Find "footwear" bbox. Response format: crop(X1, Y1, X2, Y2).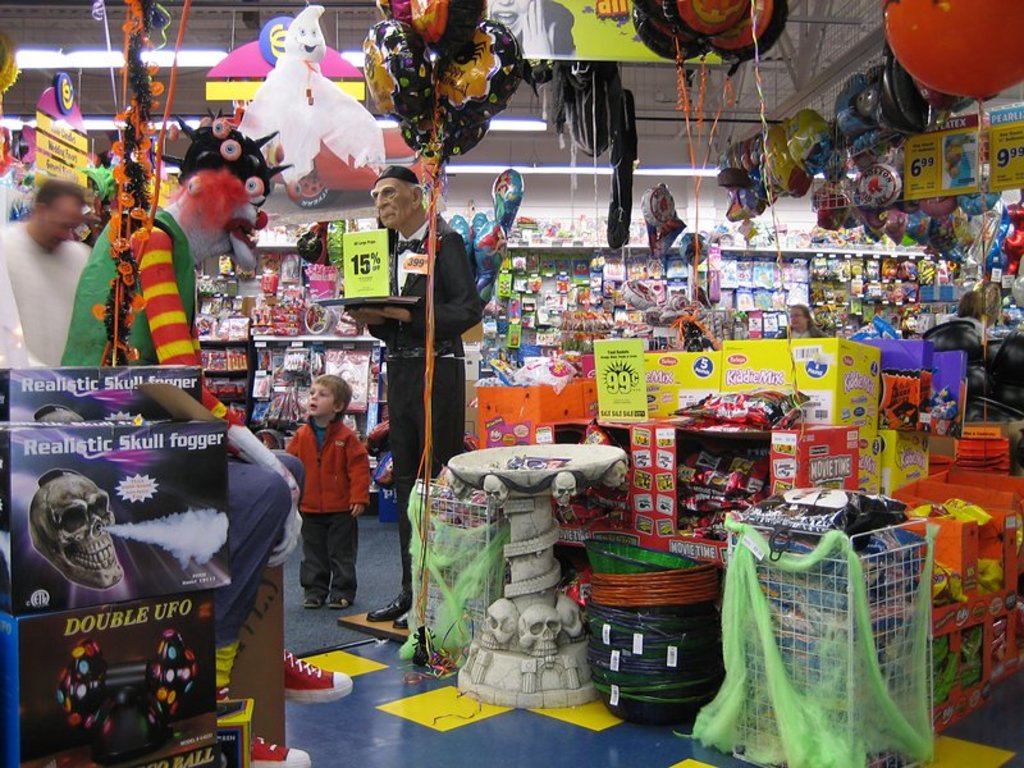
crop(324, 594, 355, 608).
